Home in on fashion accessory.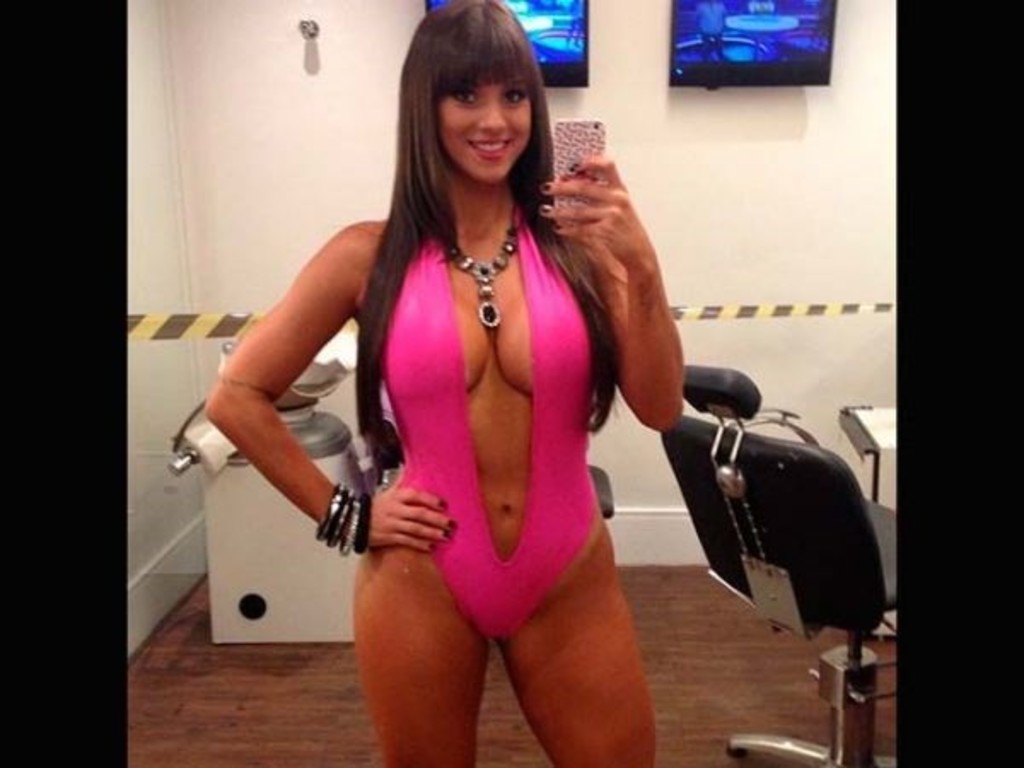
Homed in at 311/476/377/556.
